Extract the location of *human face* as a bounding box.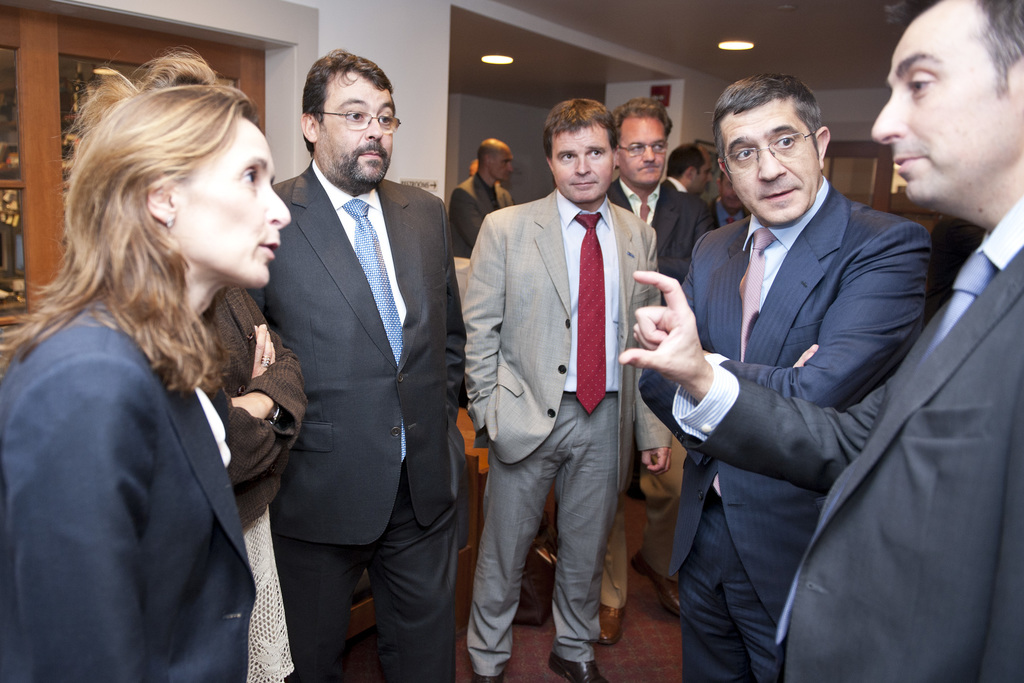
x1=716, y1=172, x2=743, y2=210.
